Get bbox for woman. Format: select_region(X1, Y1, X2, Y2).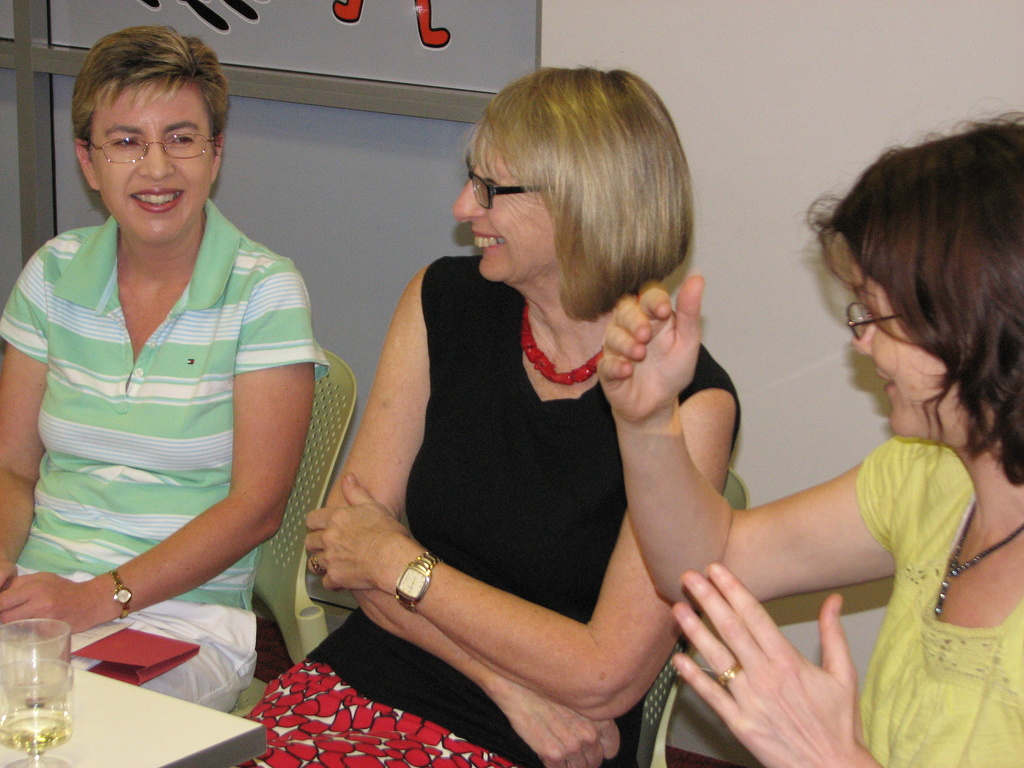
select_region(588, 113, 1023, 767).
